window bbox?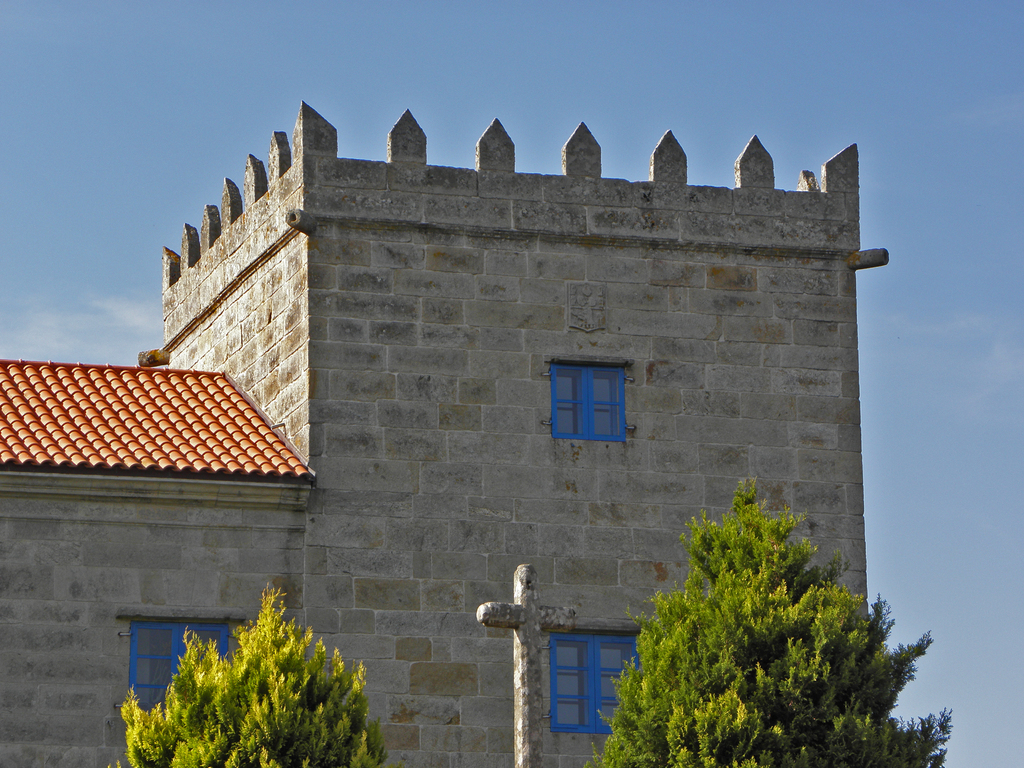
Rect(545, 630, 625, 729)
